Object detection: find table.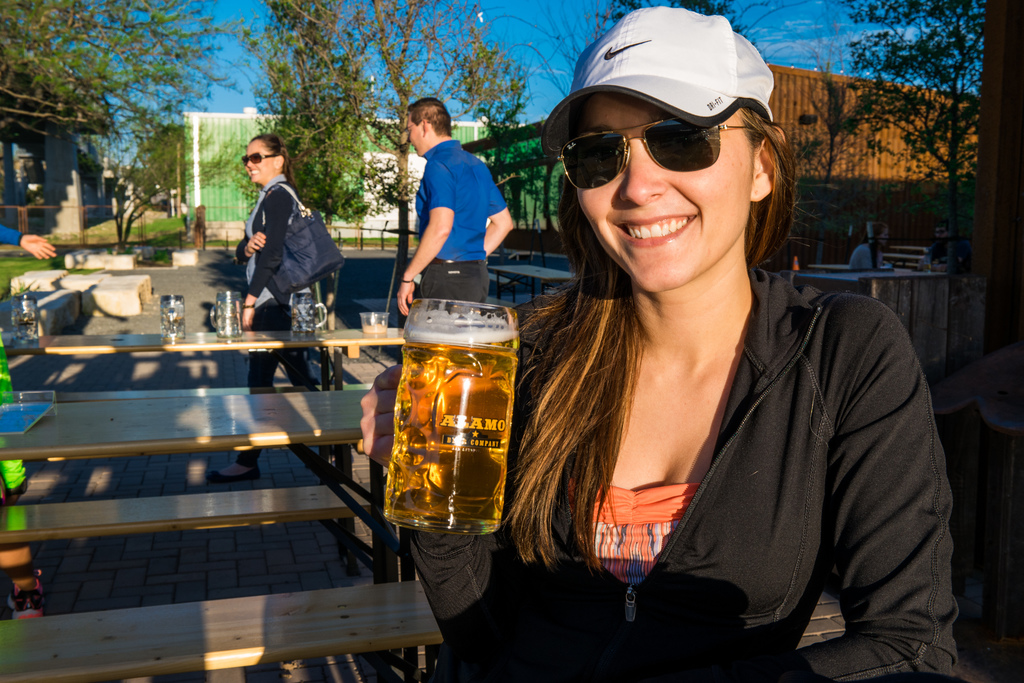
select_region(0, 386, 408, 587).
